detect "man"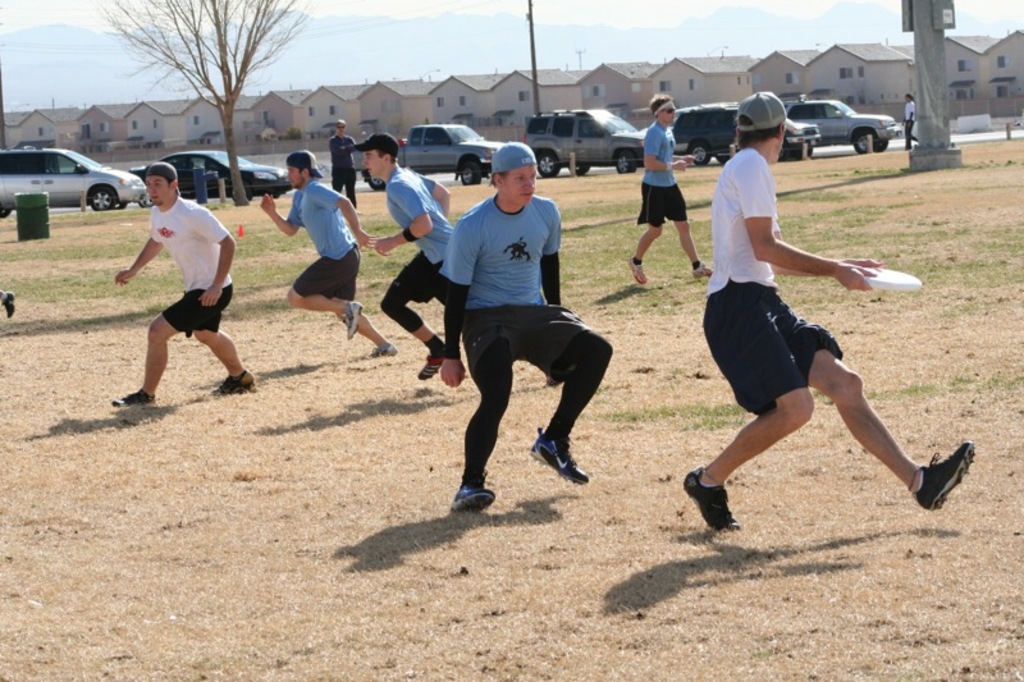
[x1=247, y1=139, x2=396, y2=360]
